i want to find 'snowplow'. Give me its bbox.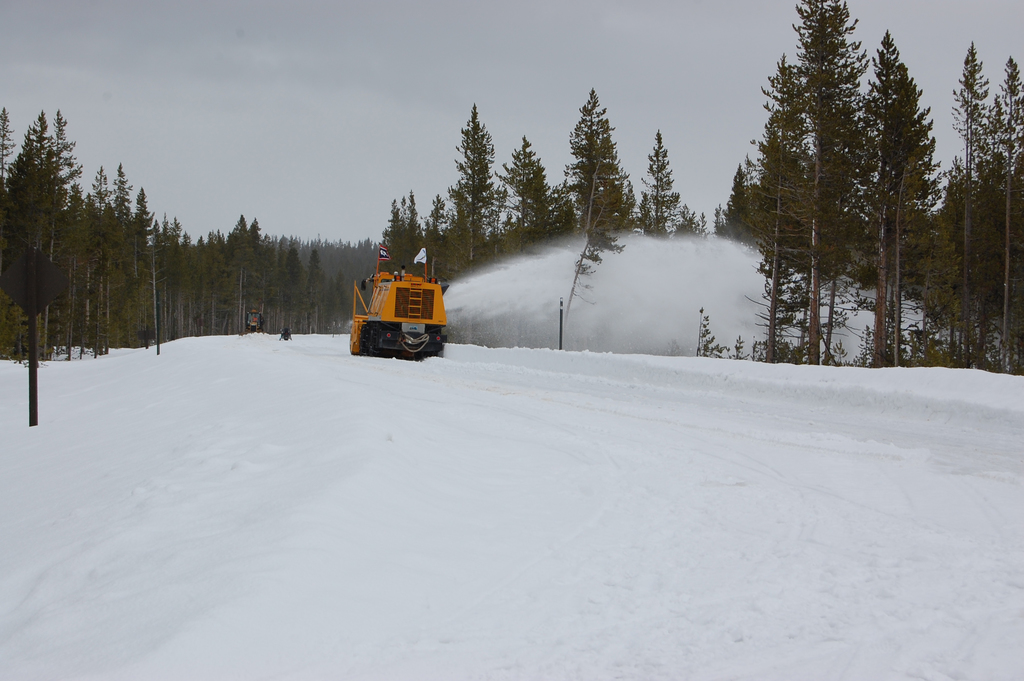
{"x1": 348, "y1": 245, "x2": 447, "y2": 360}.
